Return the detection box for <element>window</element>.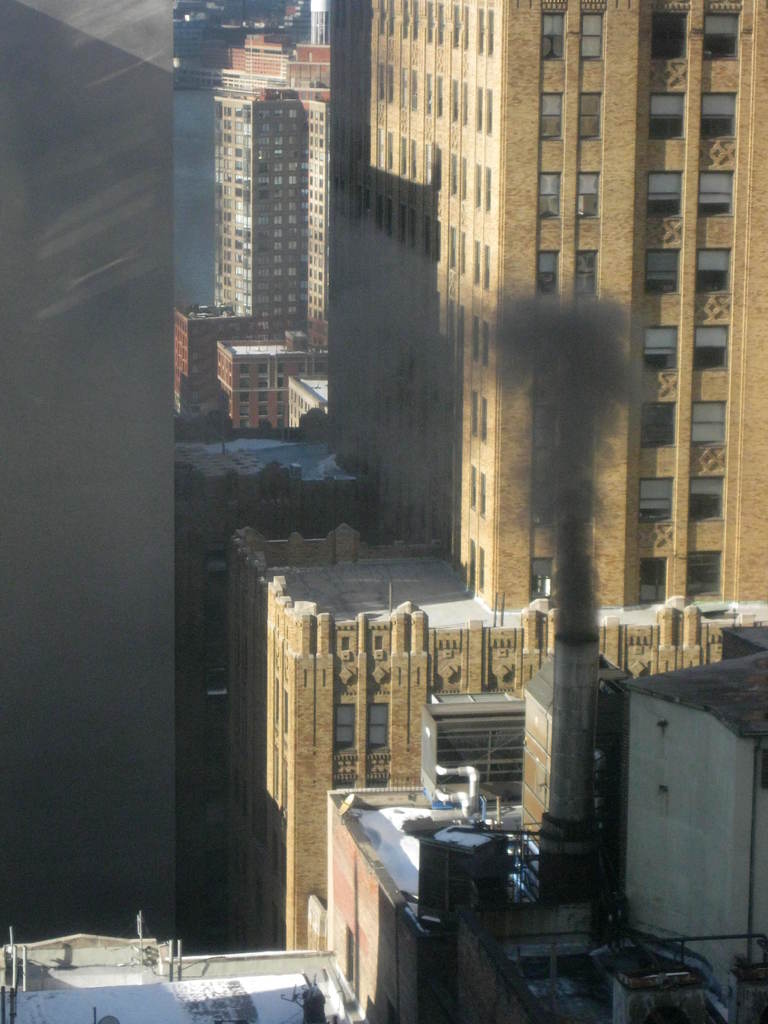
bbox=(701, 90, 737, 143).
